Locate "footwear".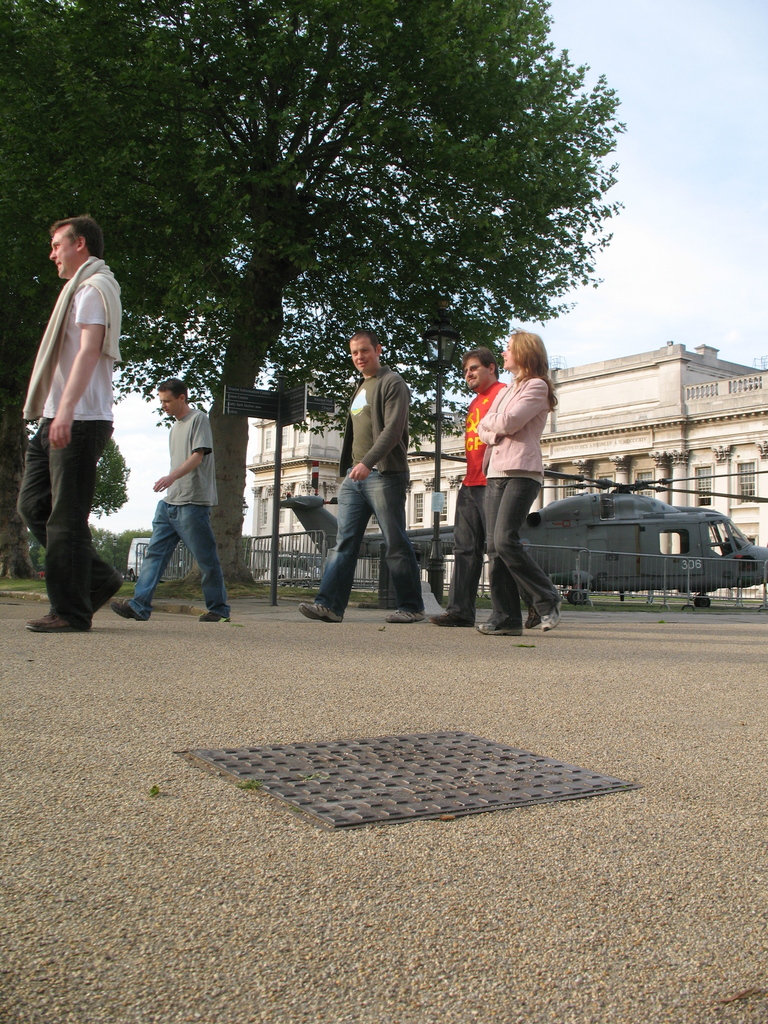
Bounding box: [26, 614, 91, 634].
